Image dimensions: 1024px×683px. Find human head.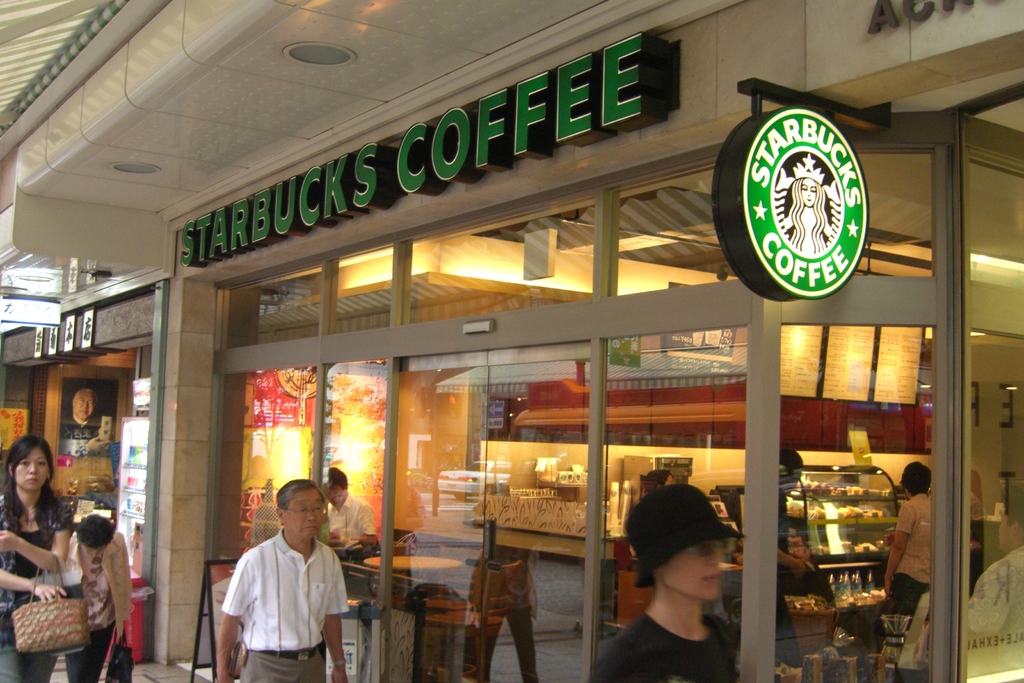
detection(75, 514, 116, 554).
